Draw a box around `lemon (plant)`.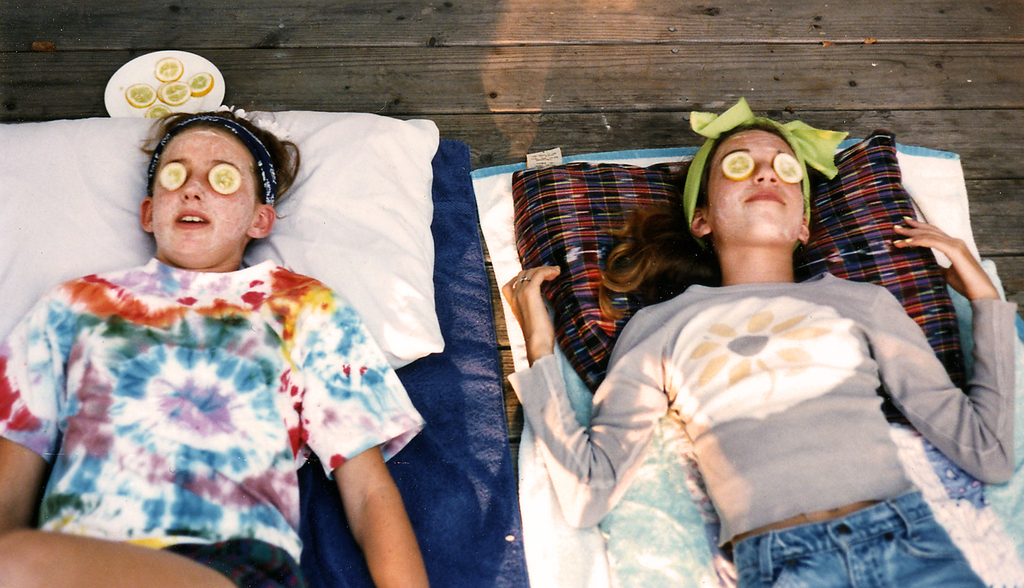
<bbox>159, 160, 190, 193</bbox>.
